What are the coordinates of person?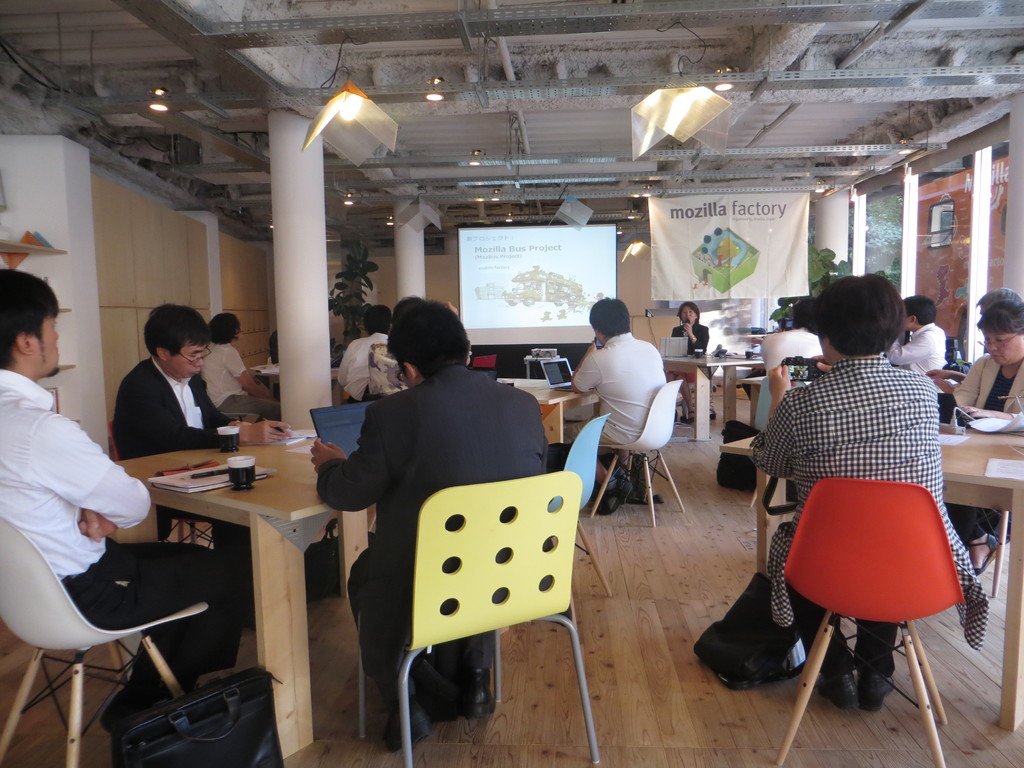
[755, 296, 826, 374].
